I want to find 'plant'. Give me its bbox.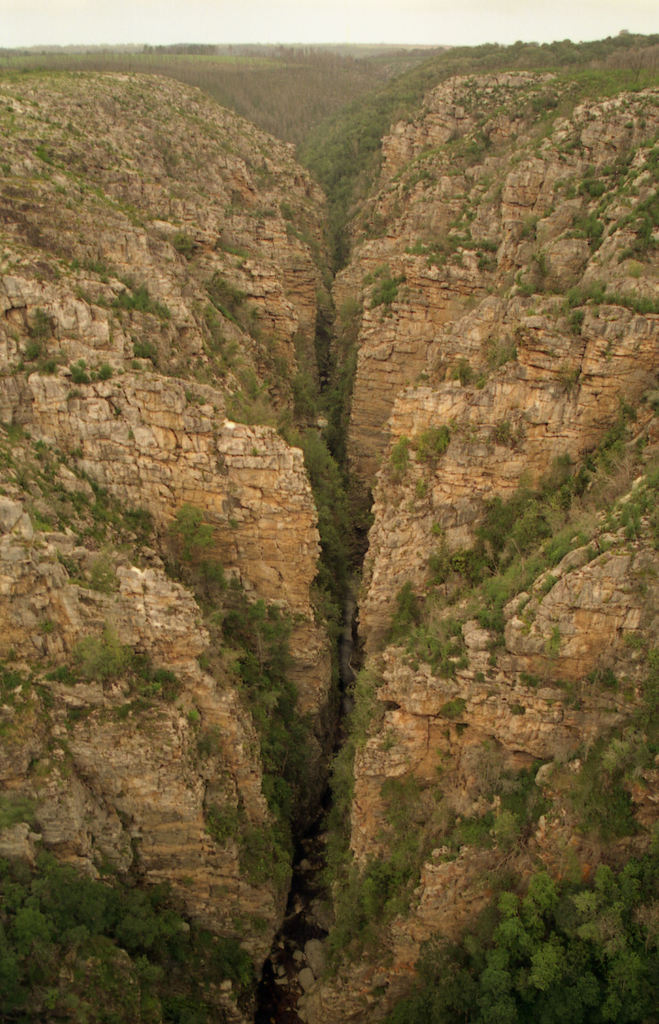
409 424 454 458.
